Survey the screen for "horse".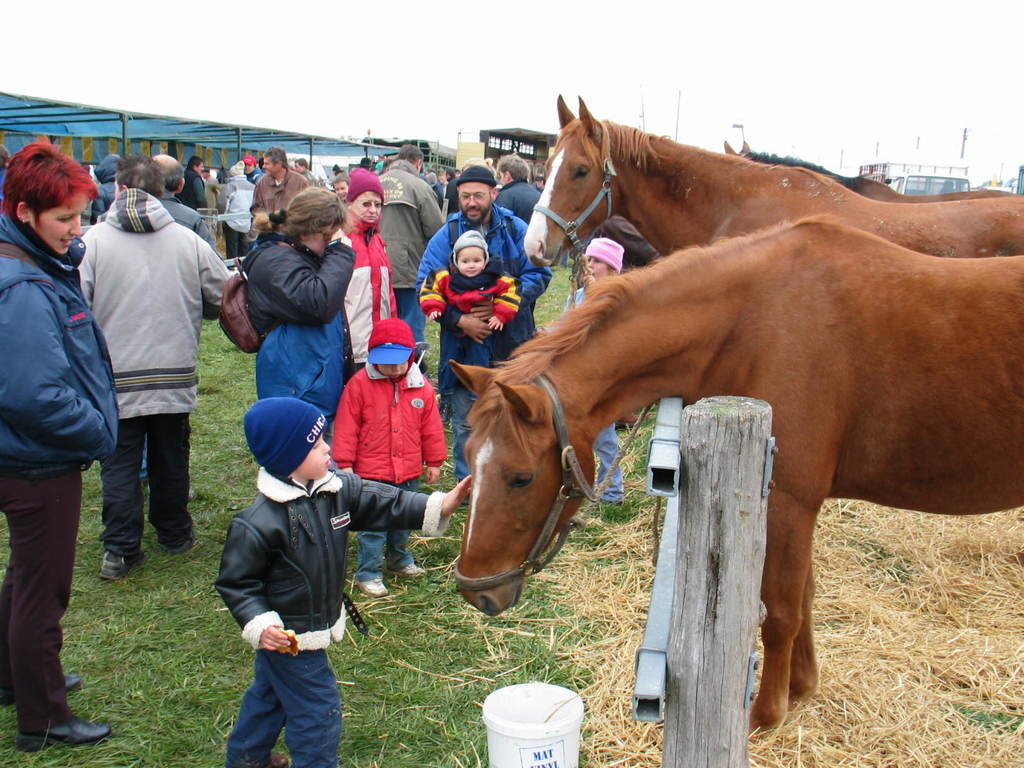
Survey found: rect(447, 214, 1023, 748).
